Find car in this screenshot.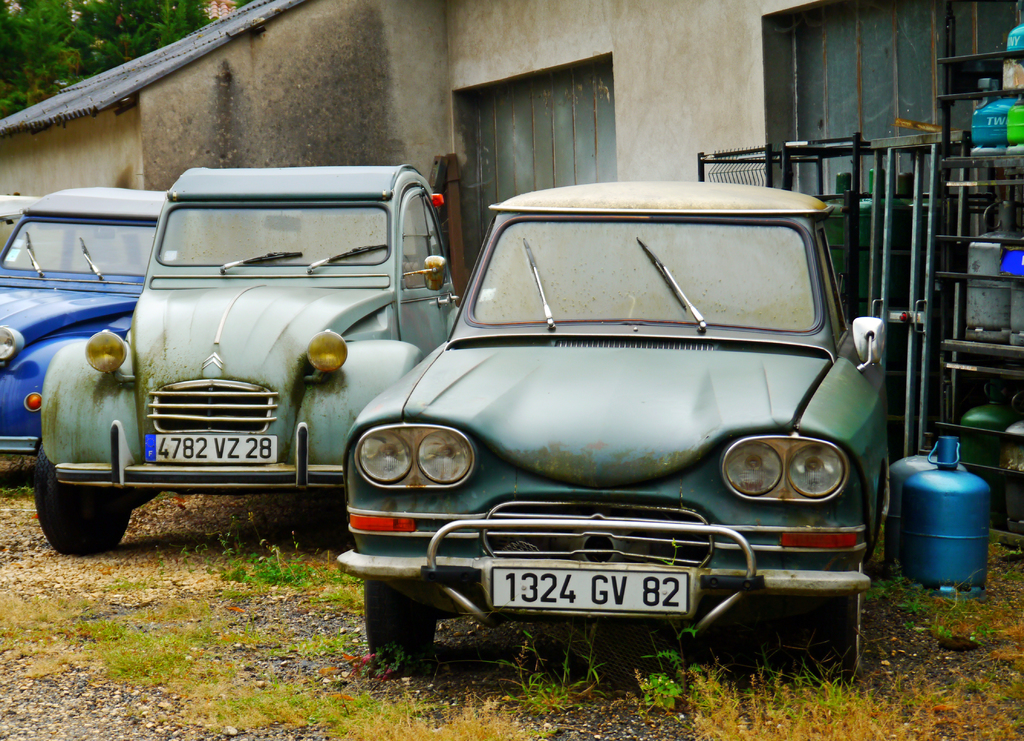
The bounding box for car is select_region(334, 182, 898, 694).
